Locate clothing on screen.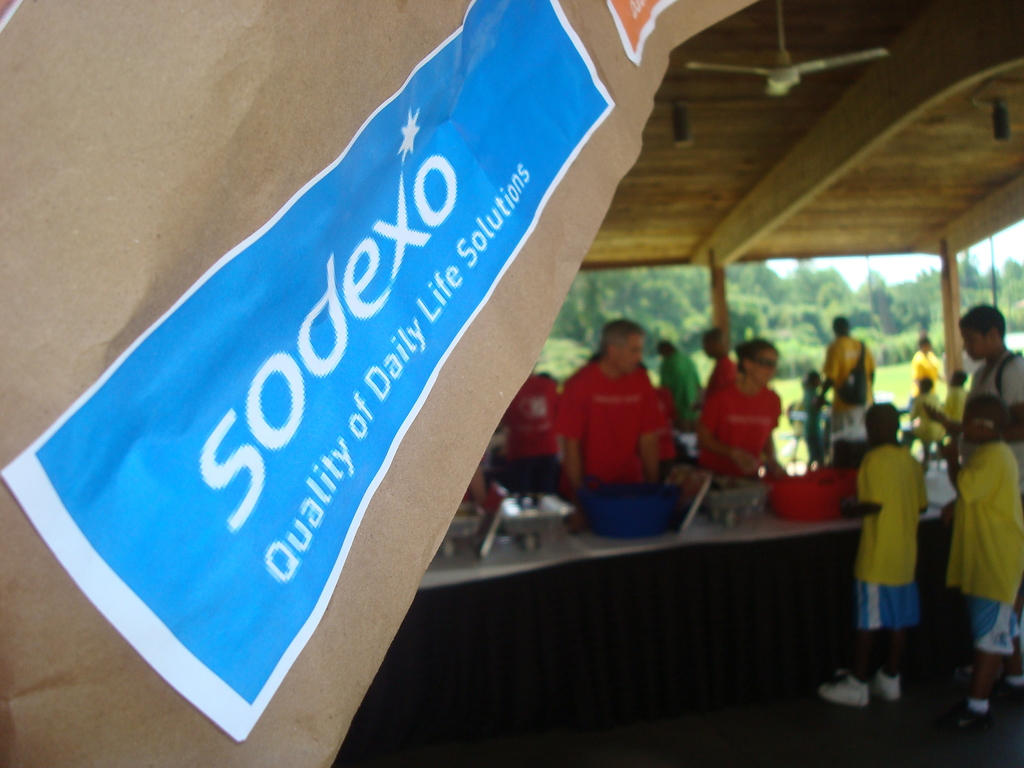
On screen at [left=915, top=346, right=941, bottom=390].
